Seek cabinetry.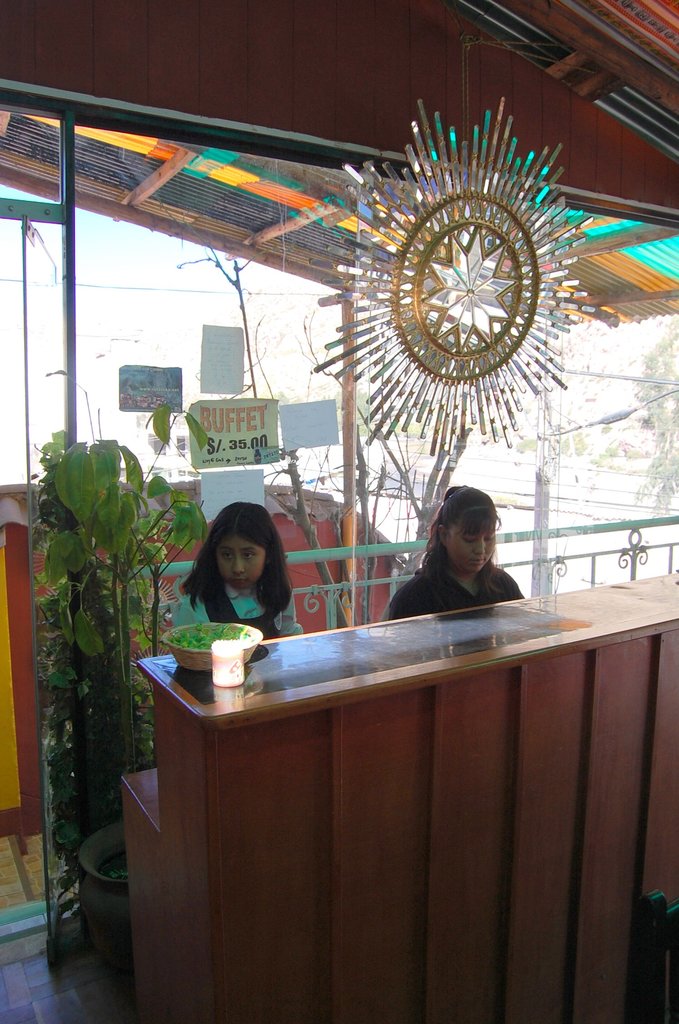
rect(134, 564, 678, 1021).
